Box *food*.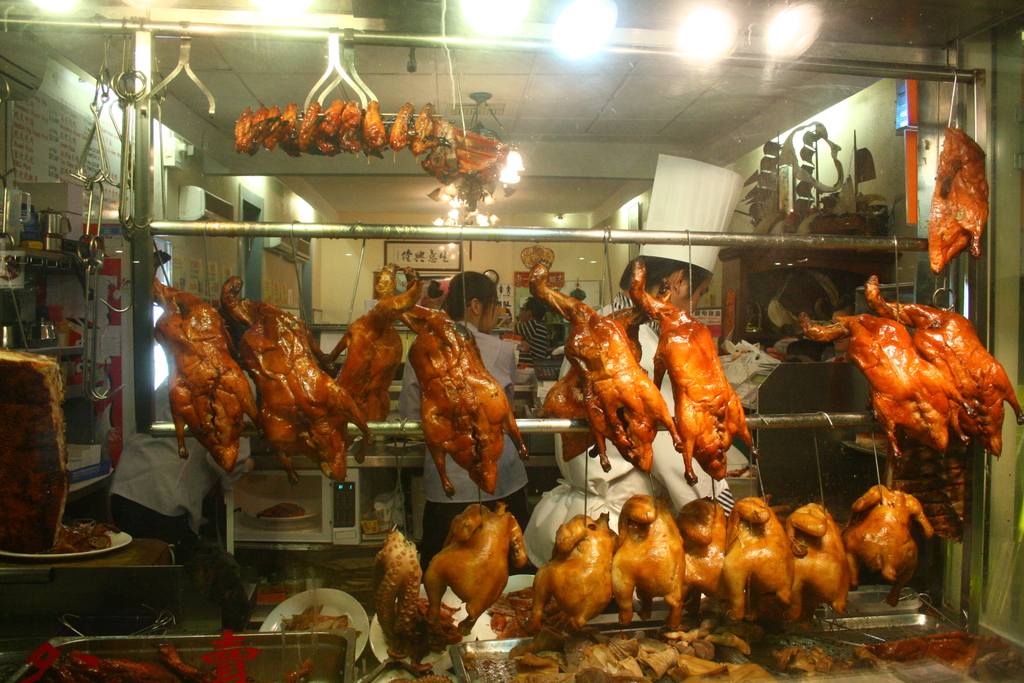
{"x1": 220, "y1": 277, "x2": 376, "y2": 484}.
